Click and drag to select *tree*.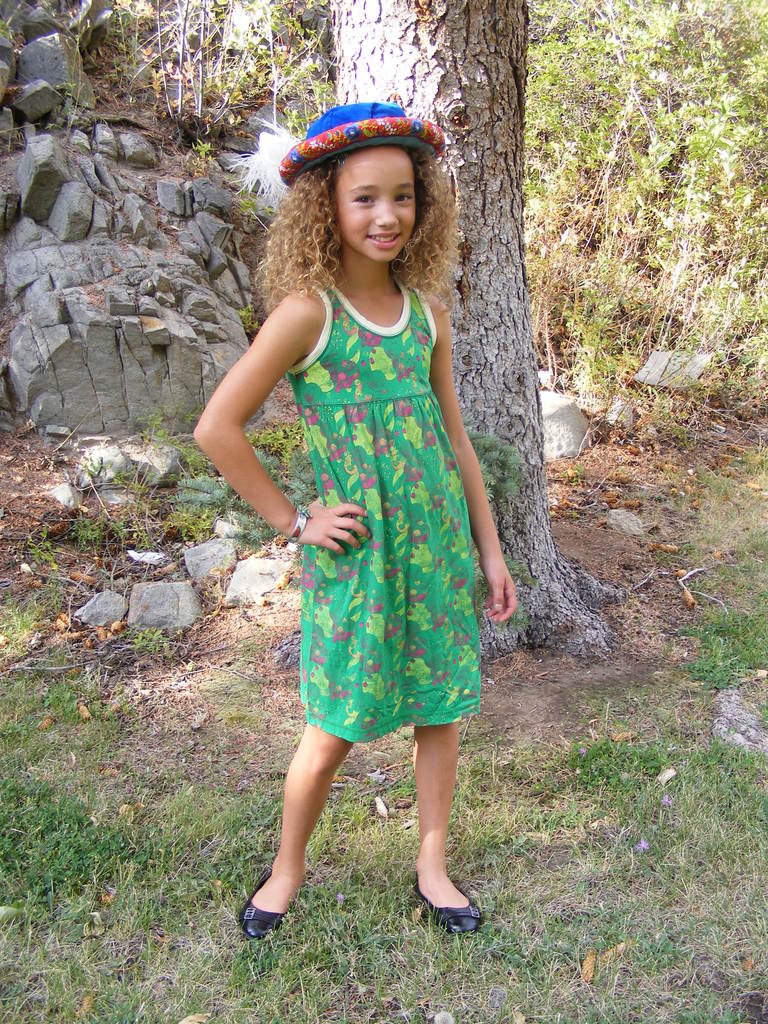
Selection: <bbox>269, 0, 622, 676</bbox>.
